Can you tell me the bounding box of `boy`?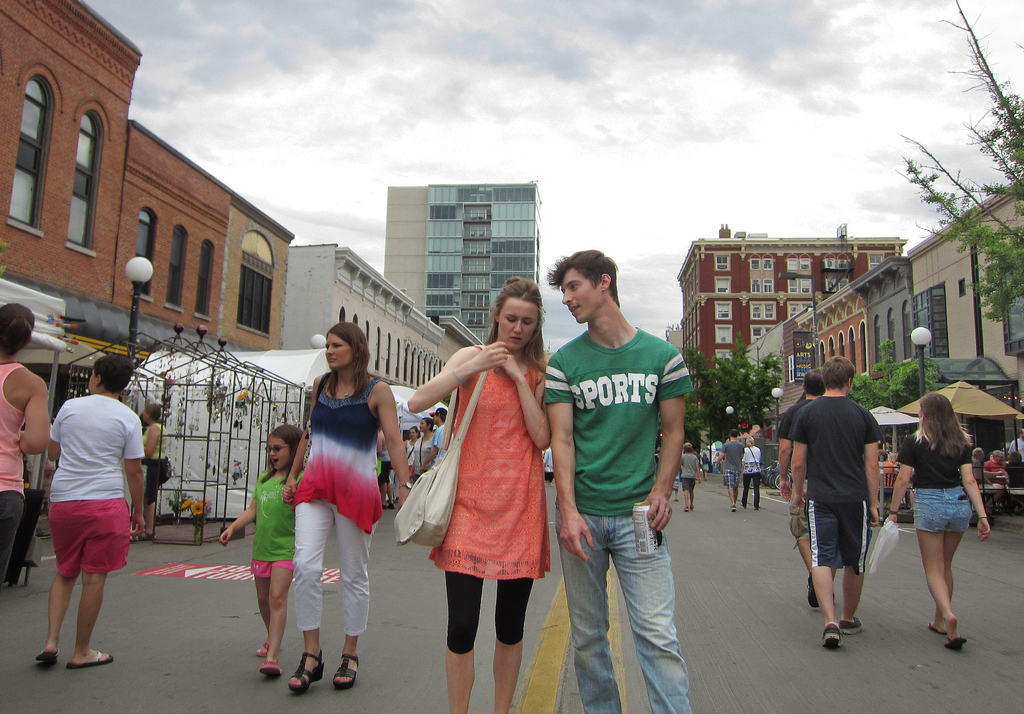
select_region(789, 355, 879, 649).
